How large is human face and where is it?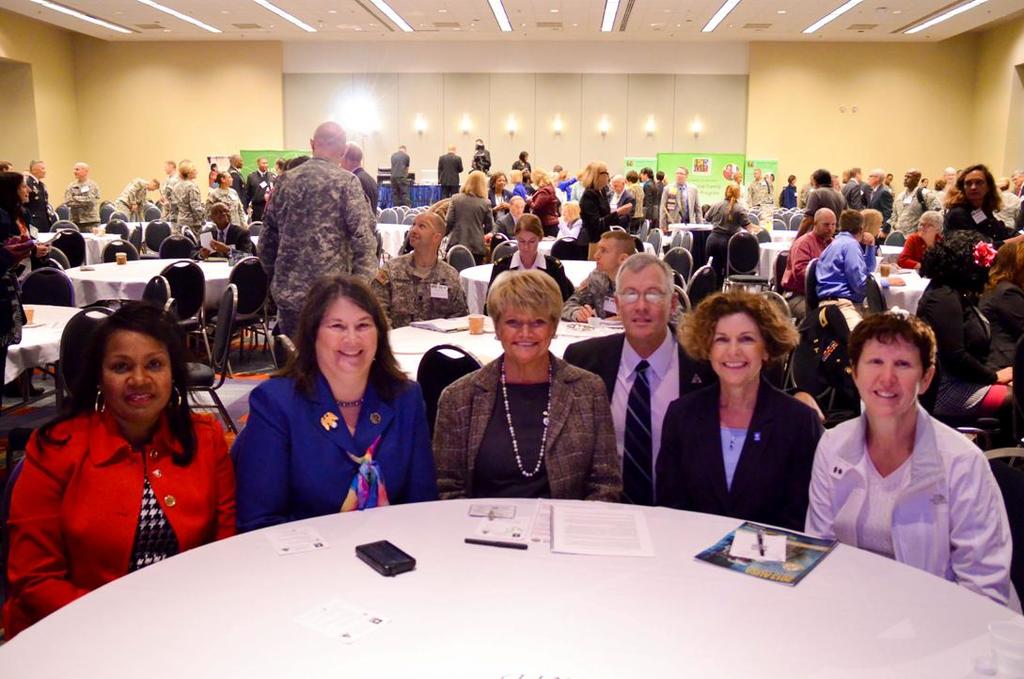
Bounding box: 404:213:429:250.
